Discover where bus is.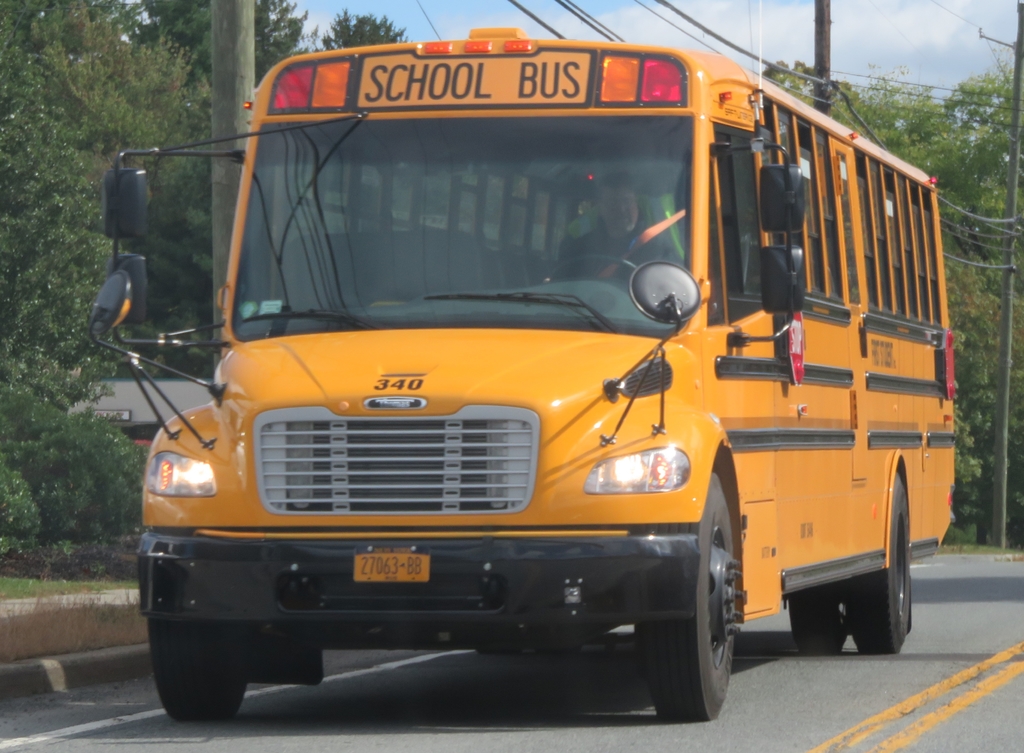
Discovered at box(90, 24, 955, 727).
